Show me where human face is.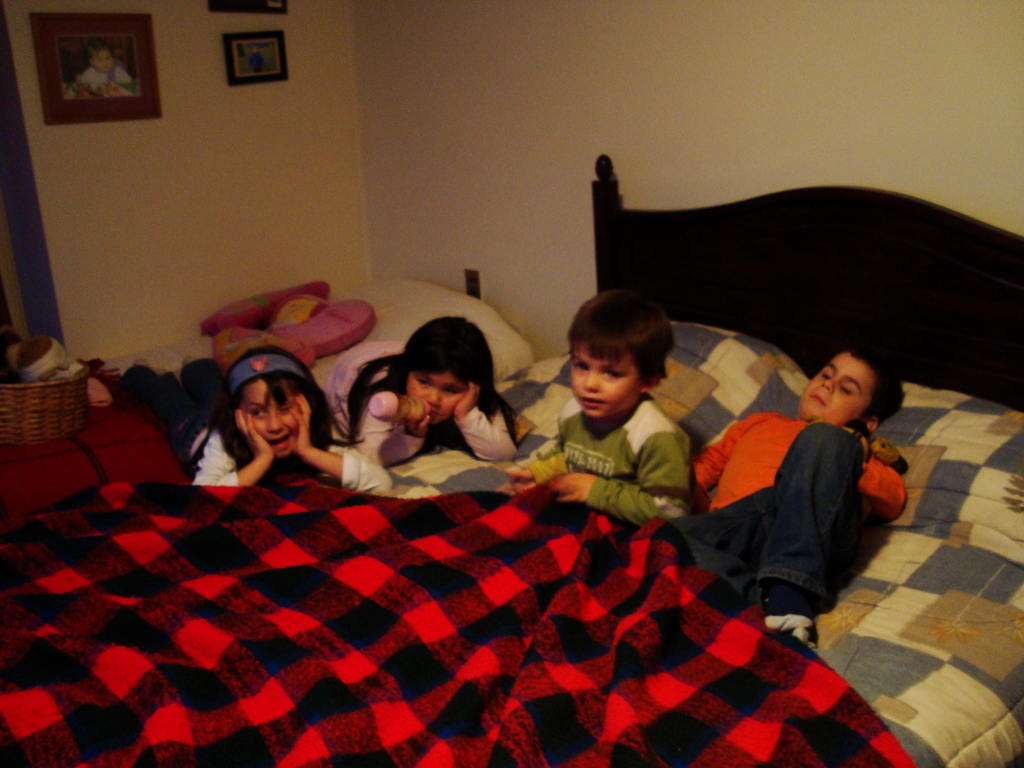
human face is at bbox(572, 346, 641, 418).
